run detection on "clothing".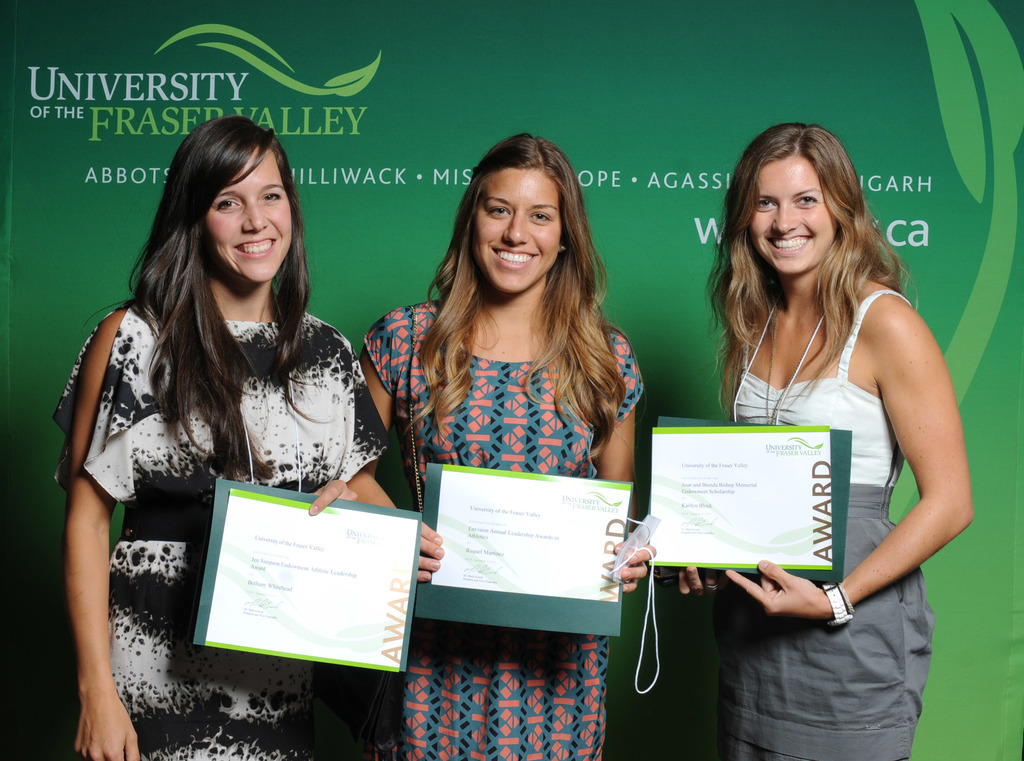
Result: bbox(358, 291, 643, 760).
